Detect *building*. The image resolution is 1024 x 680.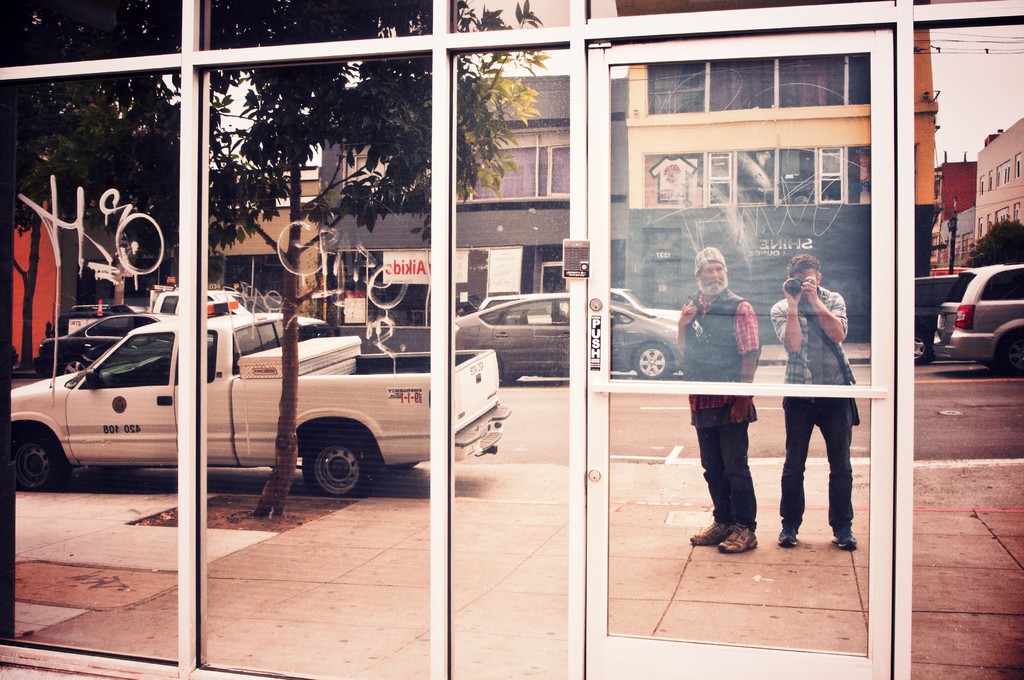
locate(929, 161, 978, 269).
